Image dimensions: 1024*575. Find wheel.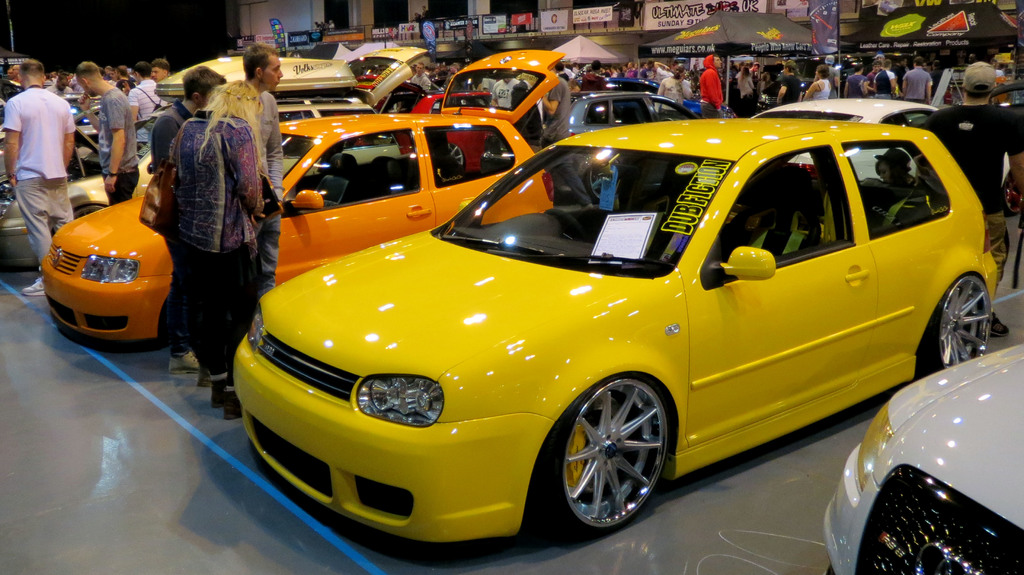
[left=917, top=275, right=992, bottom=377].
